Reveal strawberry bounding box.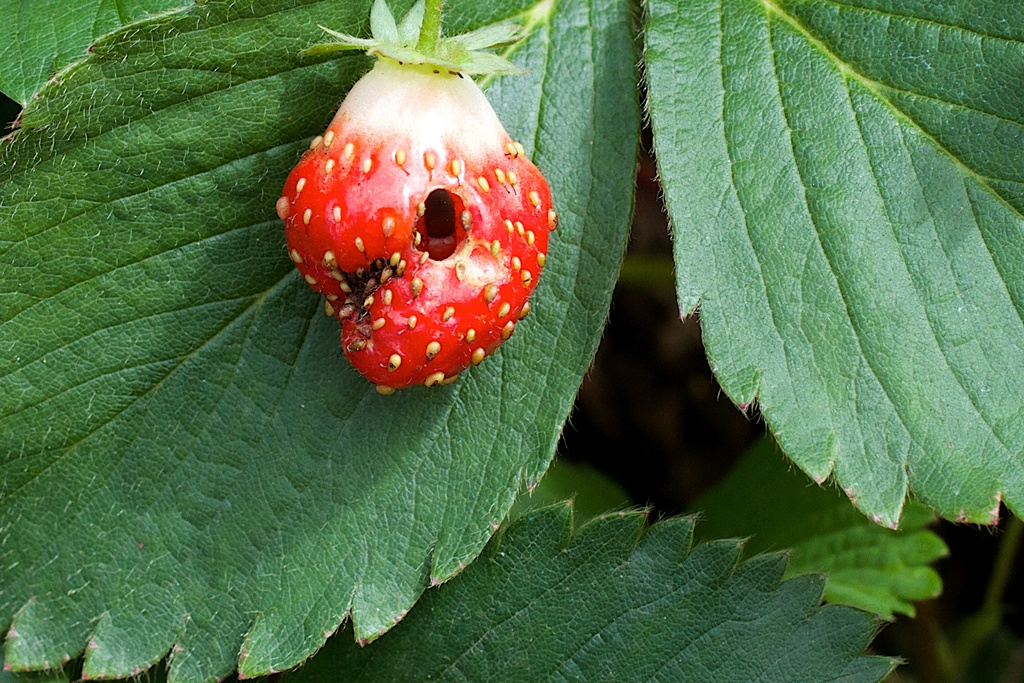
Revealed: crop(294, 60, 539, 354).
